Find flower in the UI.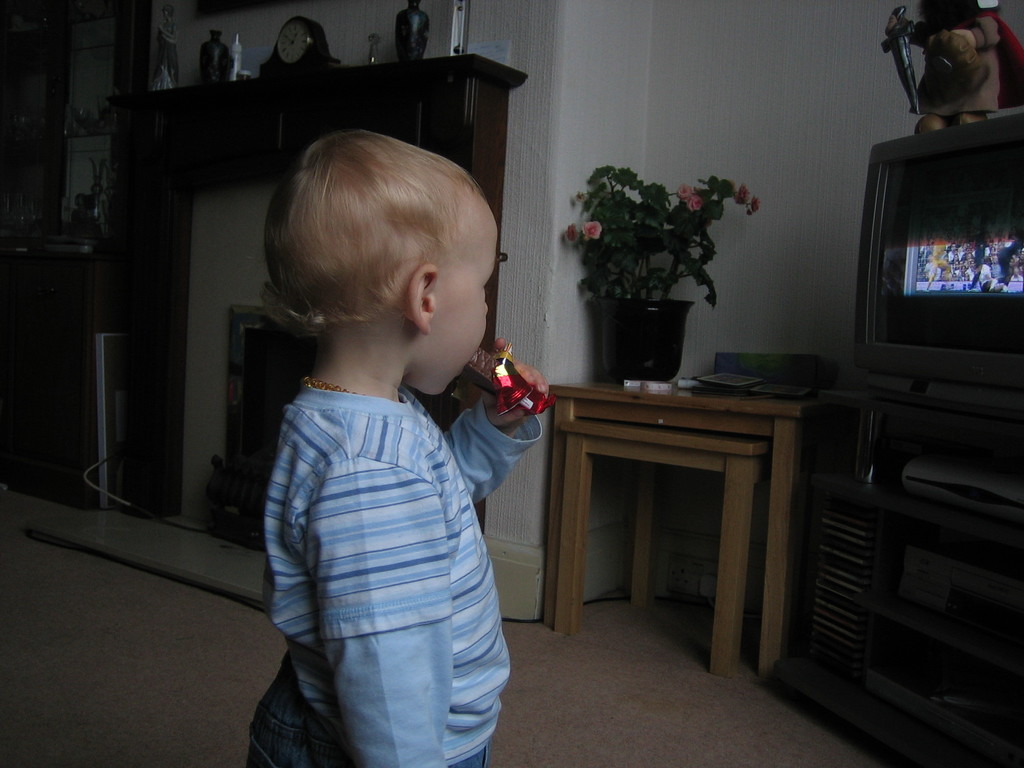
UI element at [left=683, top=190, right=707, bottom=212].
